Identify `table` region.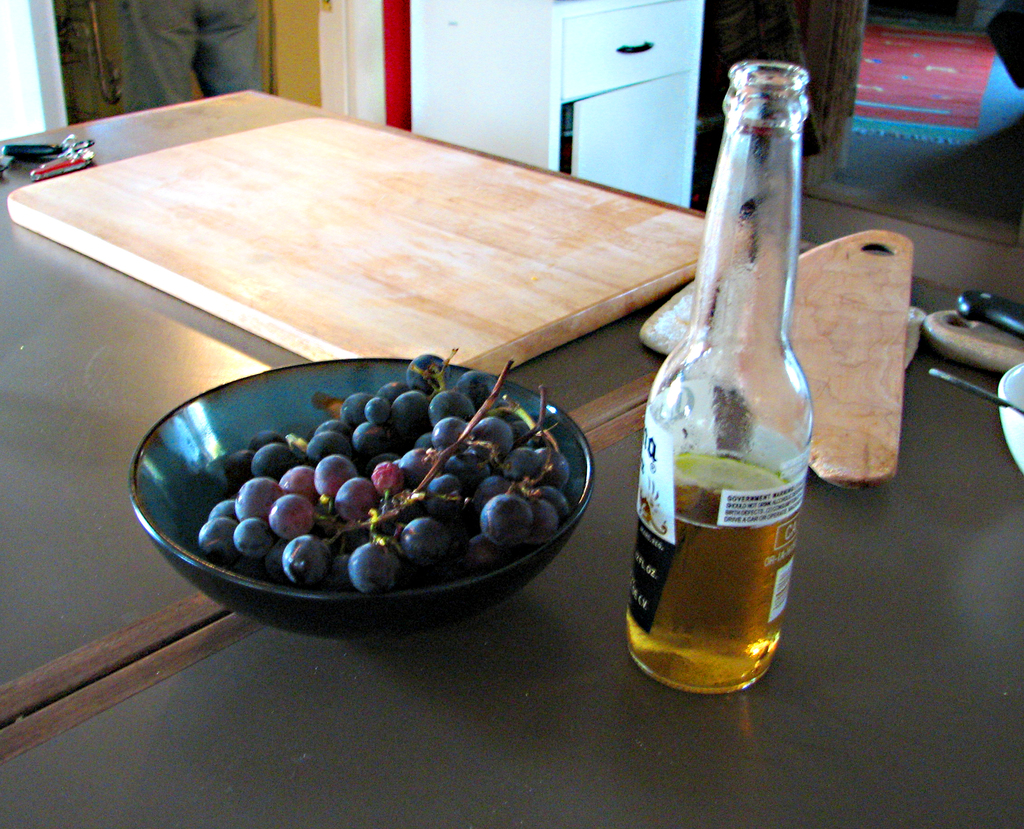
Region: BBox(0, 81, 1023, 828).
